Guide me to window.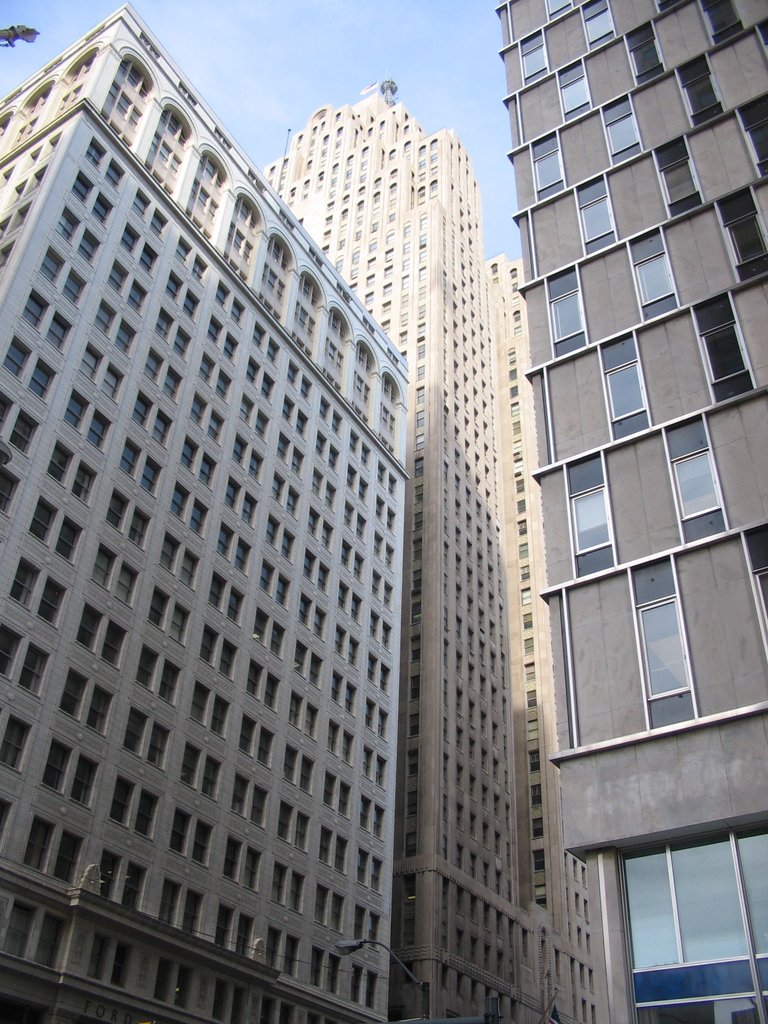
Guidance: 714 180 767 285.
